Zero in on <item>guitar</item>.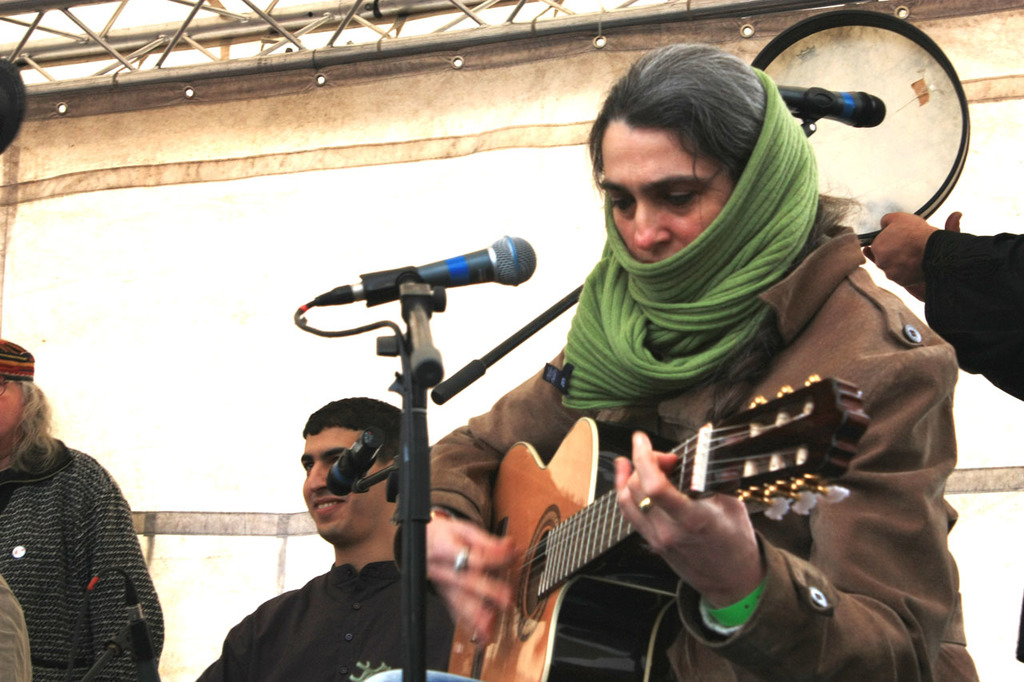
Zeroed in: BBox(443, 370, 867, 681).
